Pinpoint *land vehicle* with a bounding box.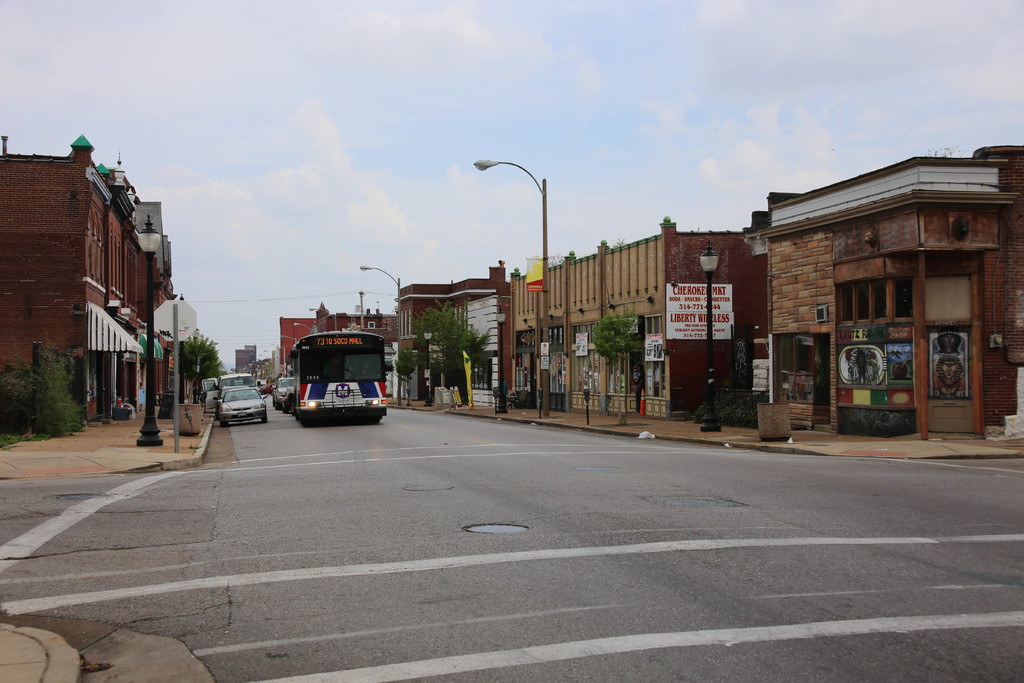
bbox(264, 384, 266, 392).
